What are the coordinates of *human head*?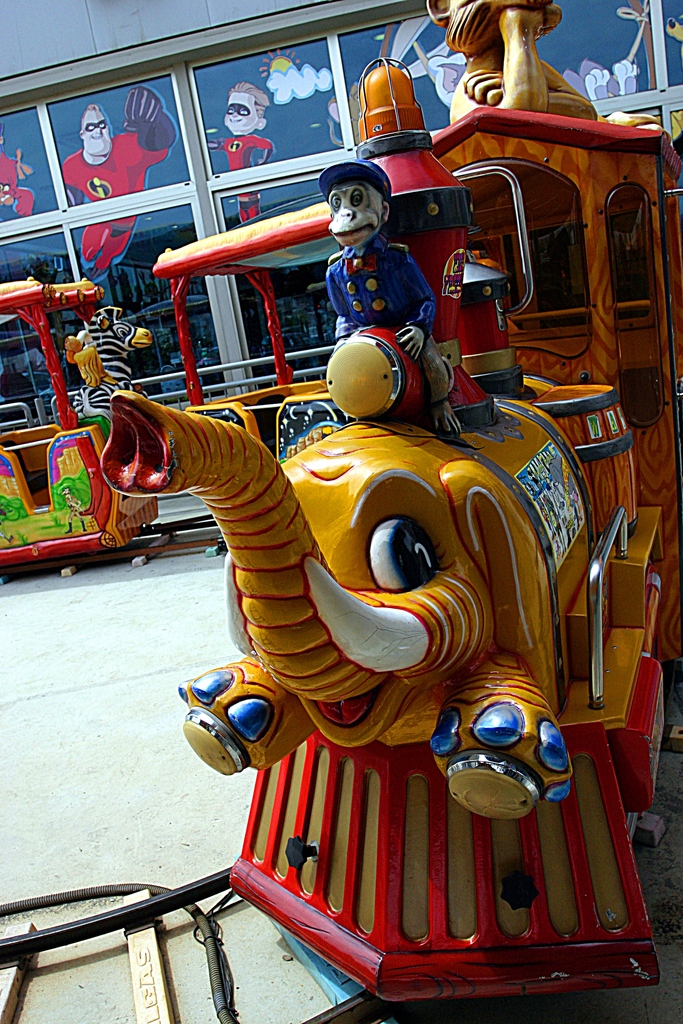
bbox(325, 150, 399, 242).
